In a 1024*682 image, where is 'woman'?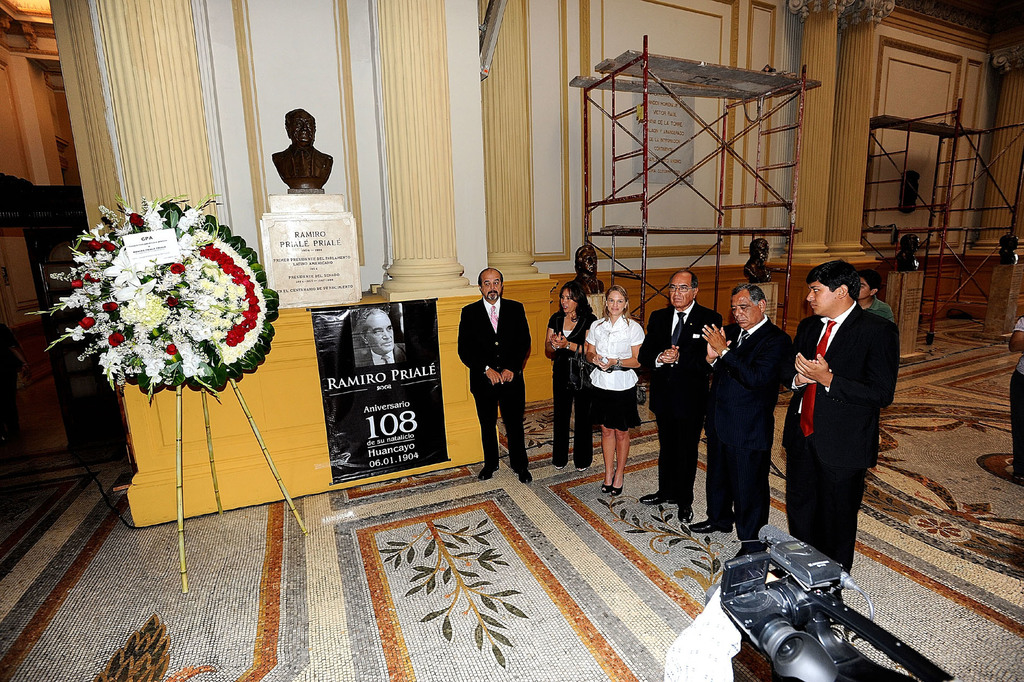
bbox(582, 283, 656, 516).
